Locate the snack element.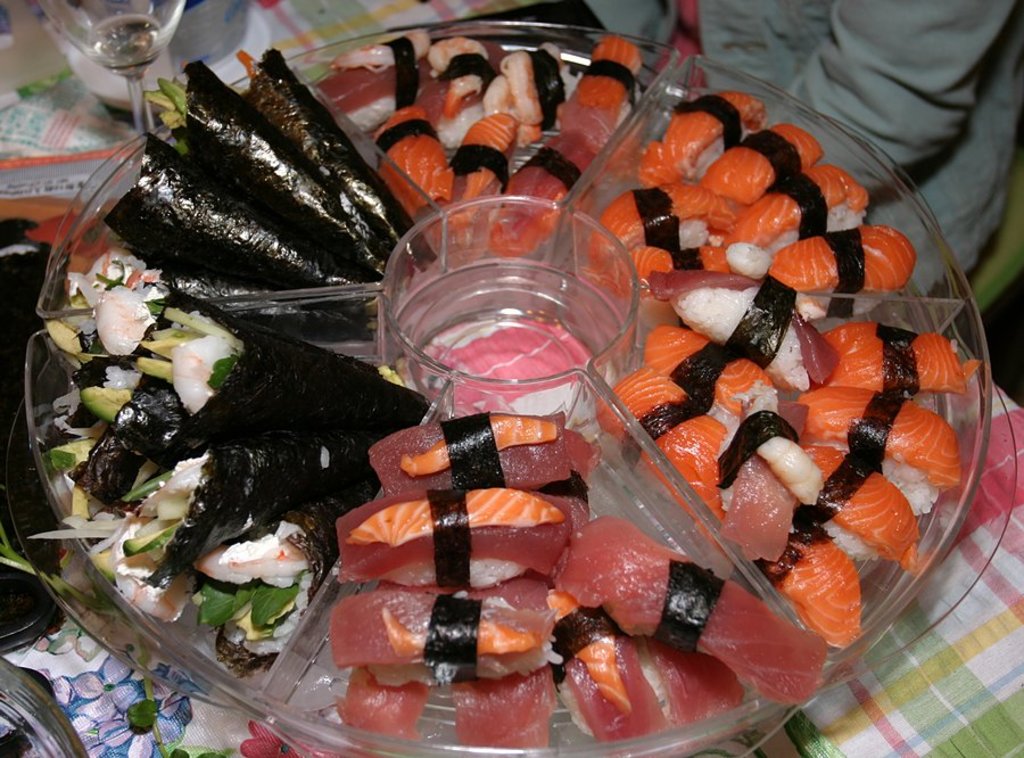
Element bbox: (x1=113, y1=69, x2=400, y2=319).
